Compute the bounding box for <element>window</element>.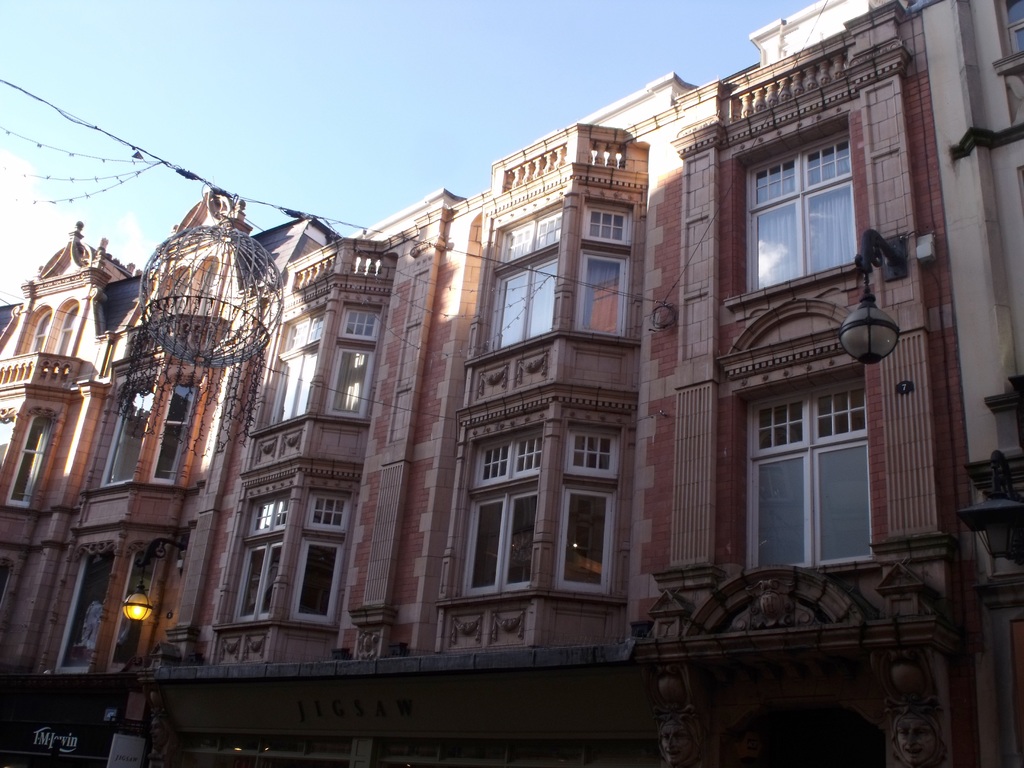
264, 355, 319, 425.
